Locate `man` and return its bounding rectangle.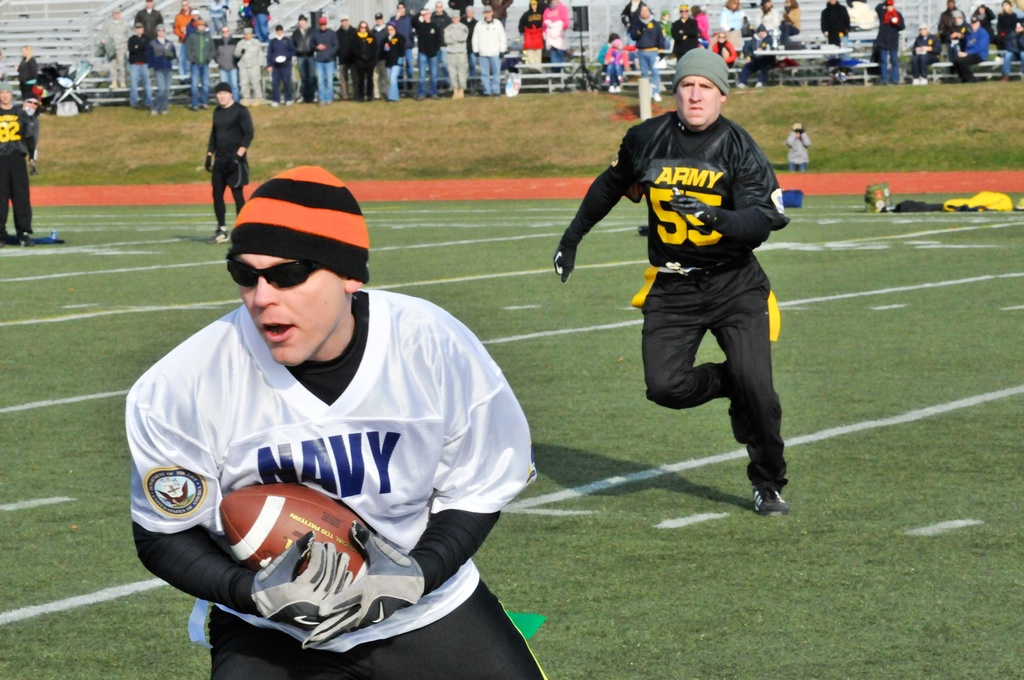
BBox(184, 21, 216, 111).
